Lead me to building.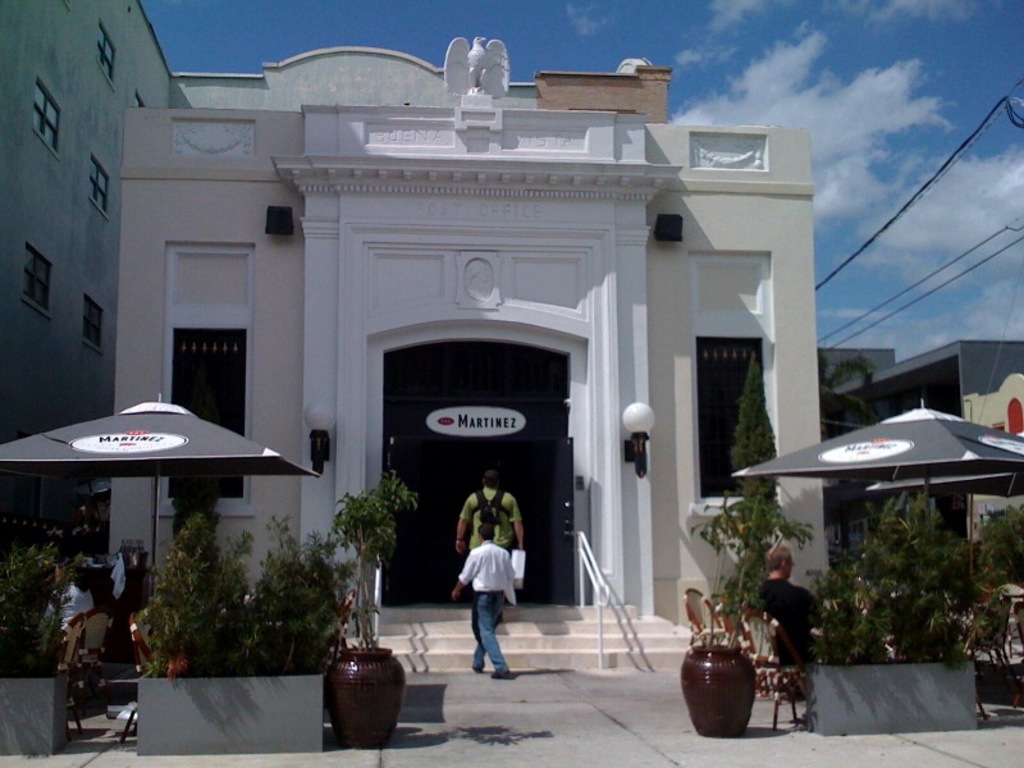
Lead to (x1=131, y1=33, x2=823, y2=672).
